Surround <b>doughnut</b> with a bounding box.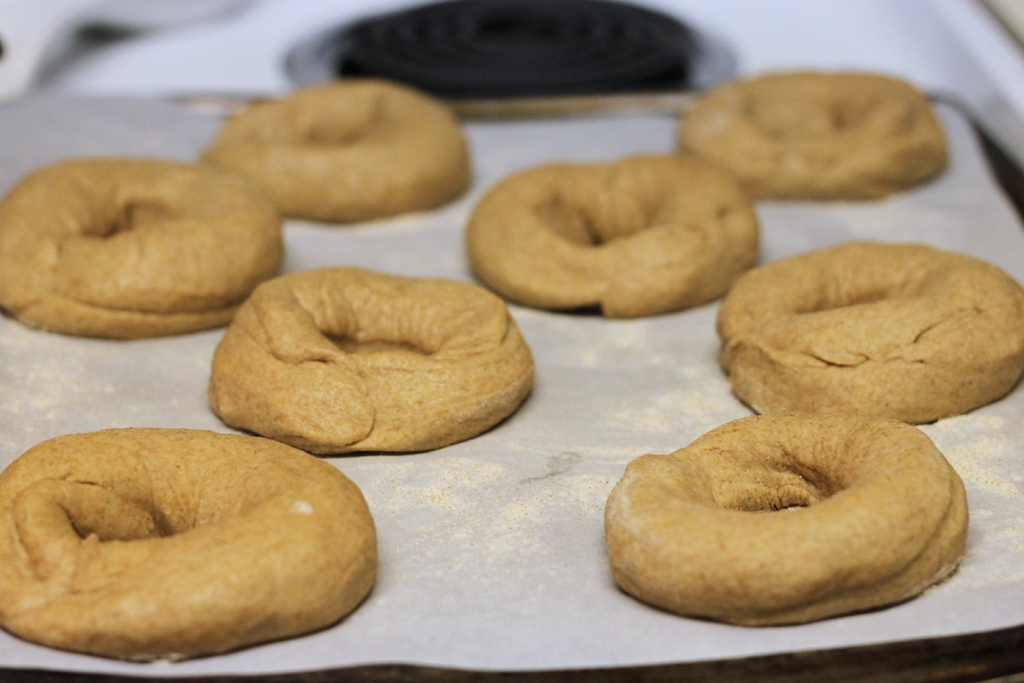
locate(460, 152, 764, 318).
